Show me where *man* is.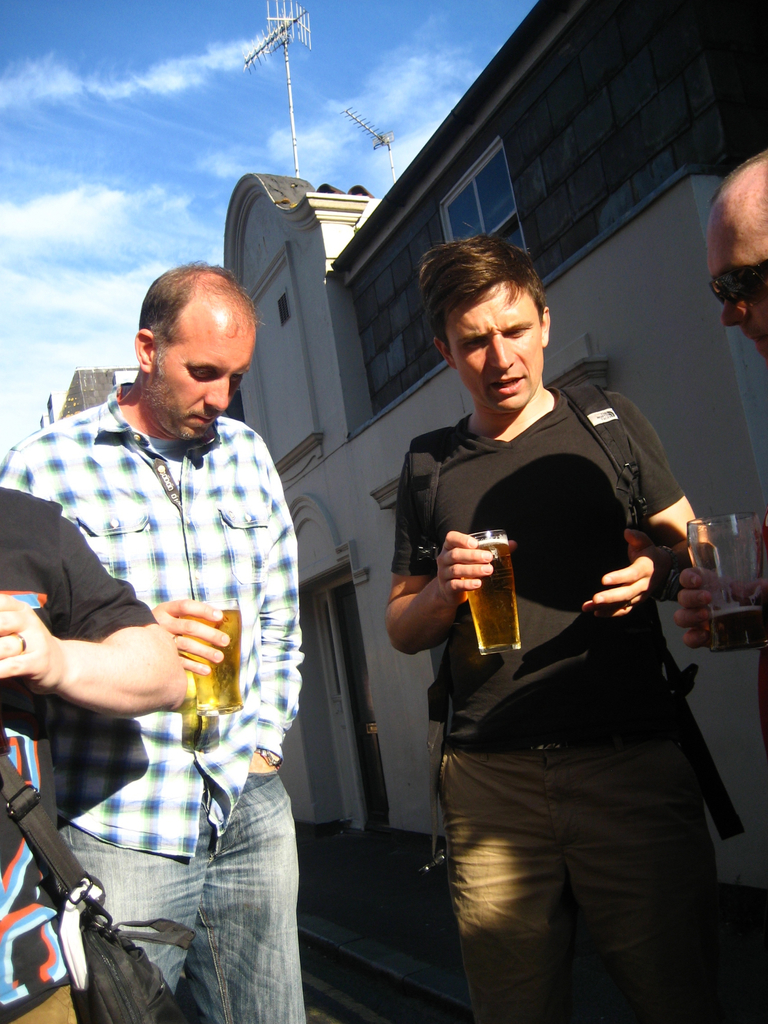
*man* is at bbox(396, 243, 749, 1021).
